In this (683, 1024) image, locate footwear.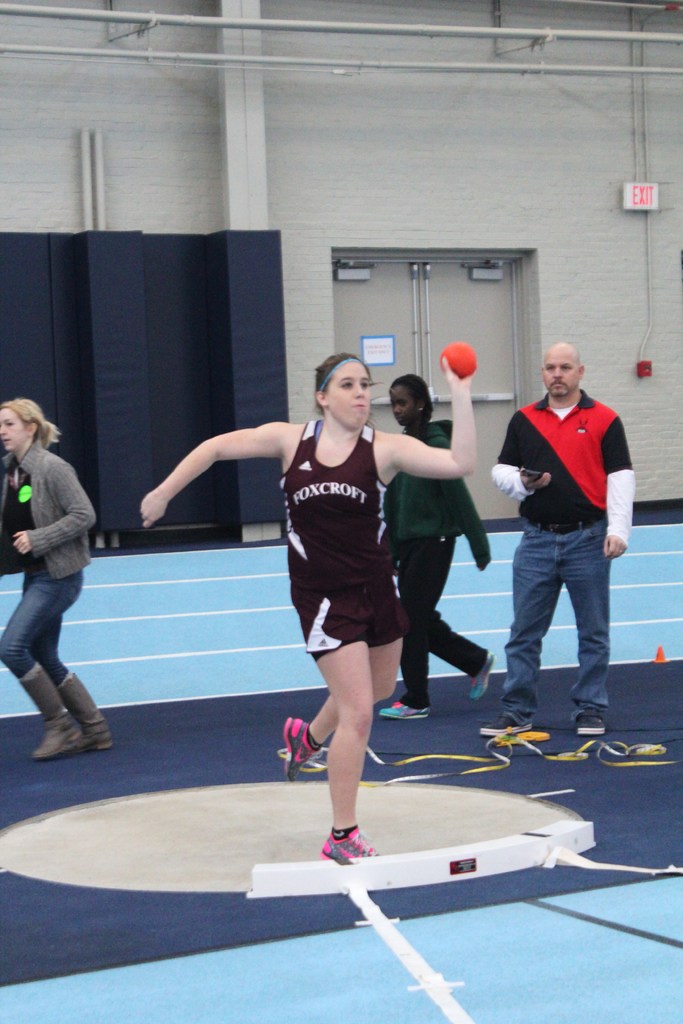
Bounding box: (29,719,96,760).
